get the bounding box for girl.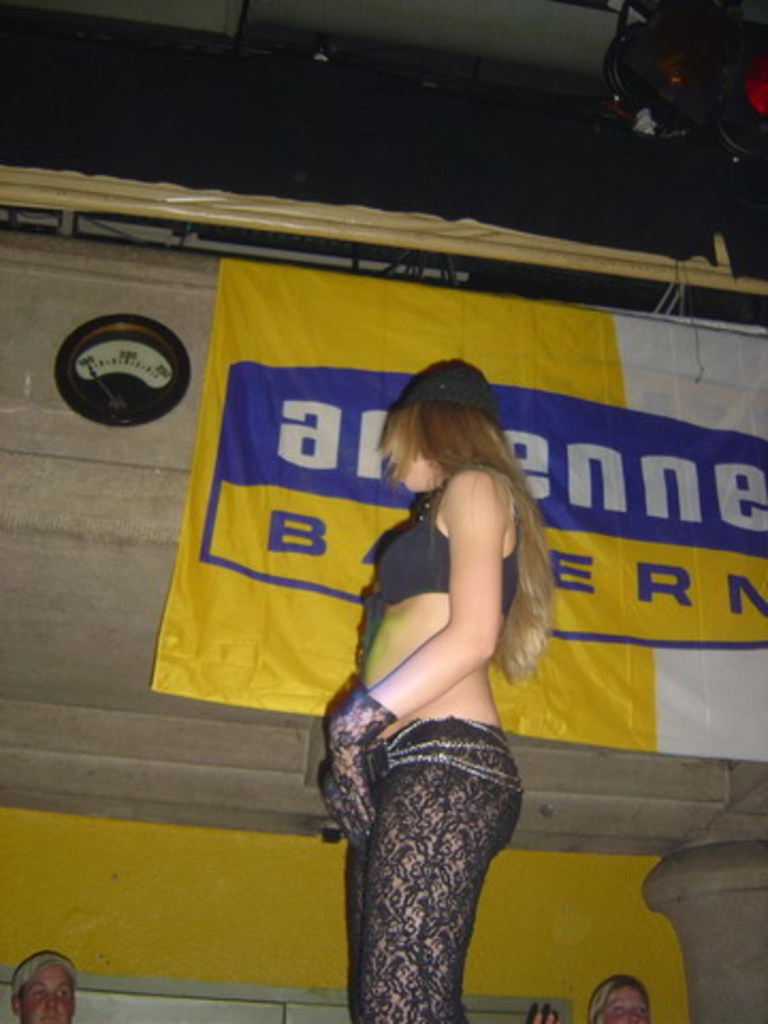
[316, 352, 553, 1022].
